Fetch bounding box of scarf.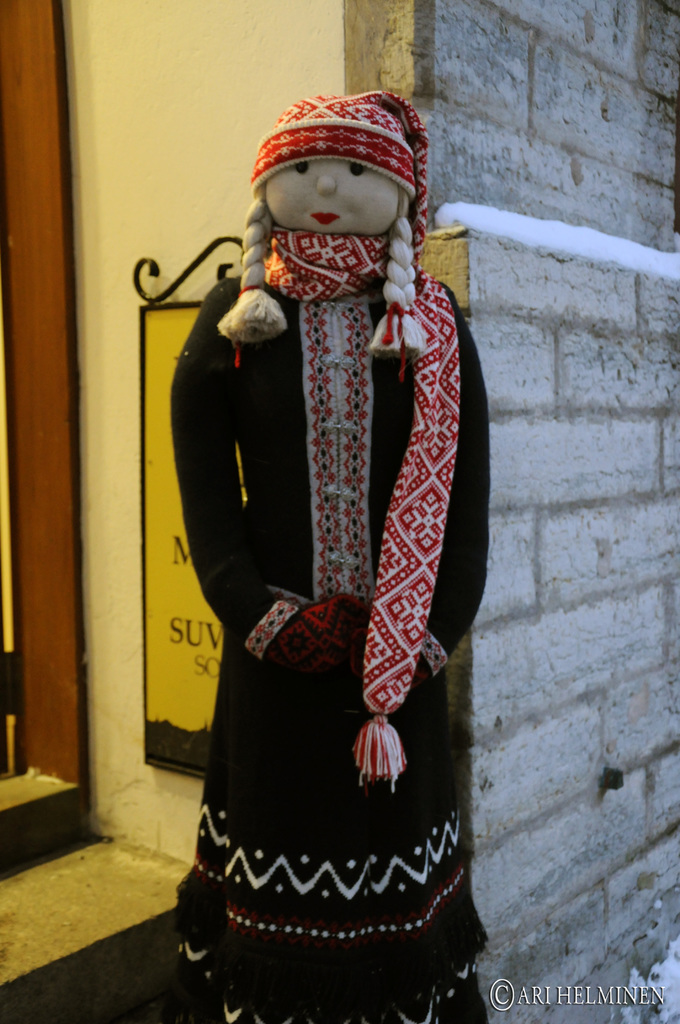
Bbox: (250, 89, 474, 808).
